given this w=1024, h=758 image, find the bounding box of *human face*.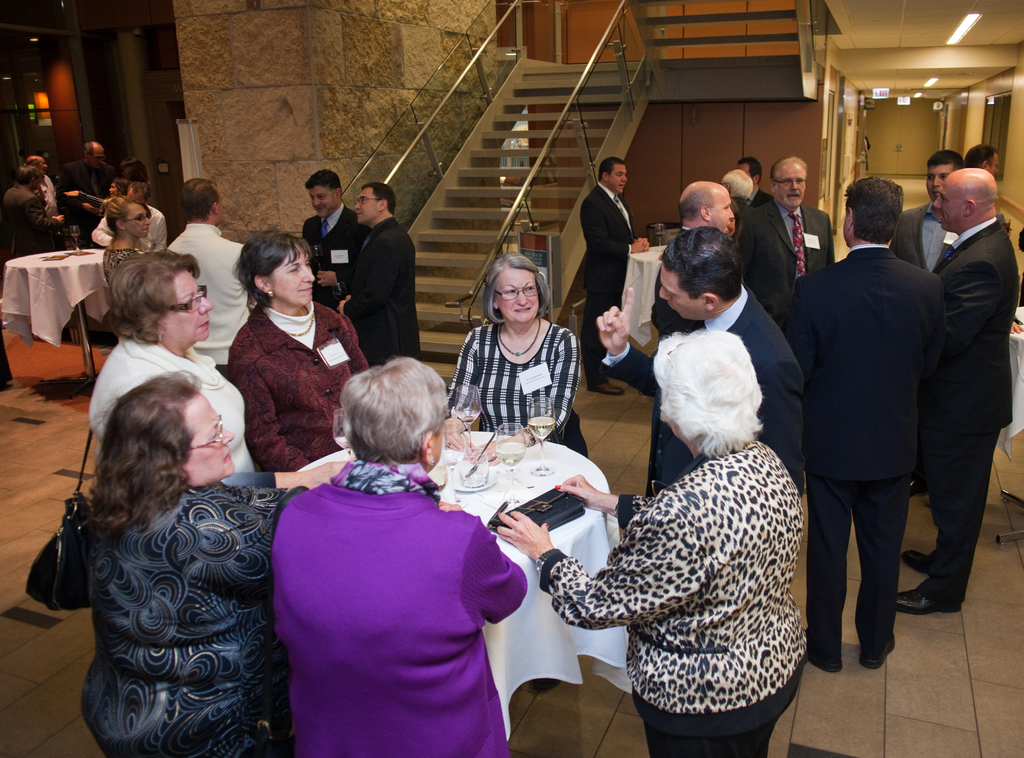
Rect(780, 165, 806, 210).
